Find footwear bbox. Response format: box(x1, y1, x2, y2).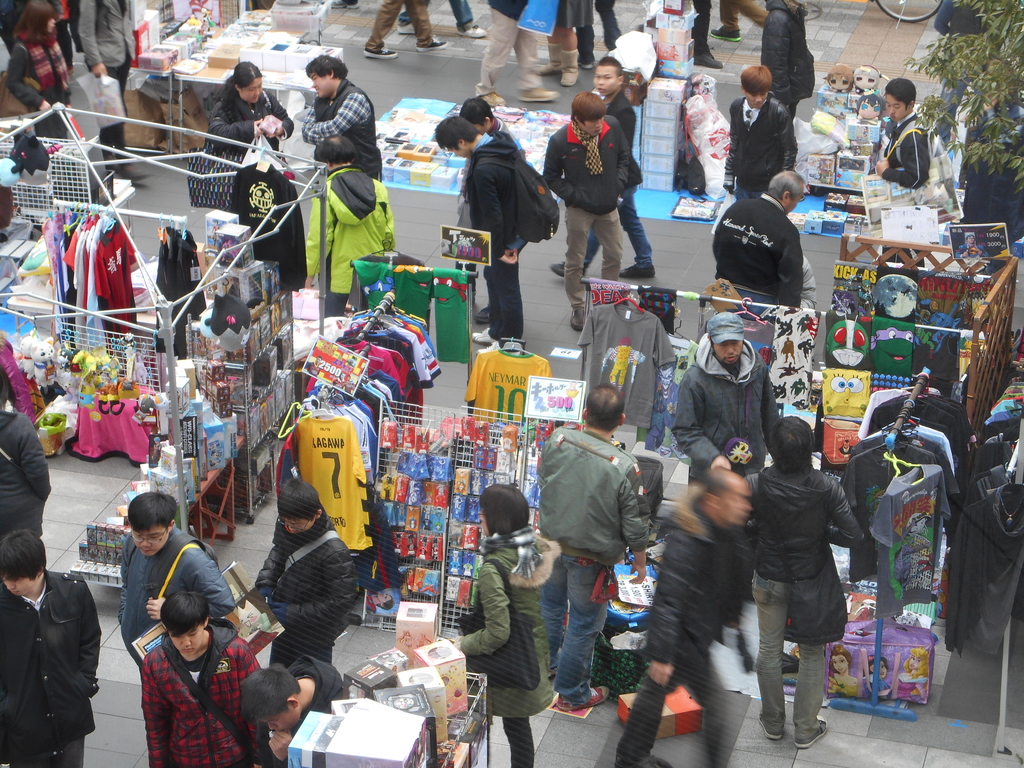
box(561, 51, 578, 86).
